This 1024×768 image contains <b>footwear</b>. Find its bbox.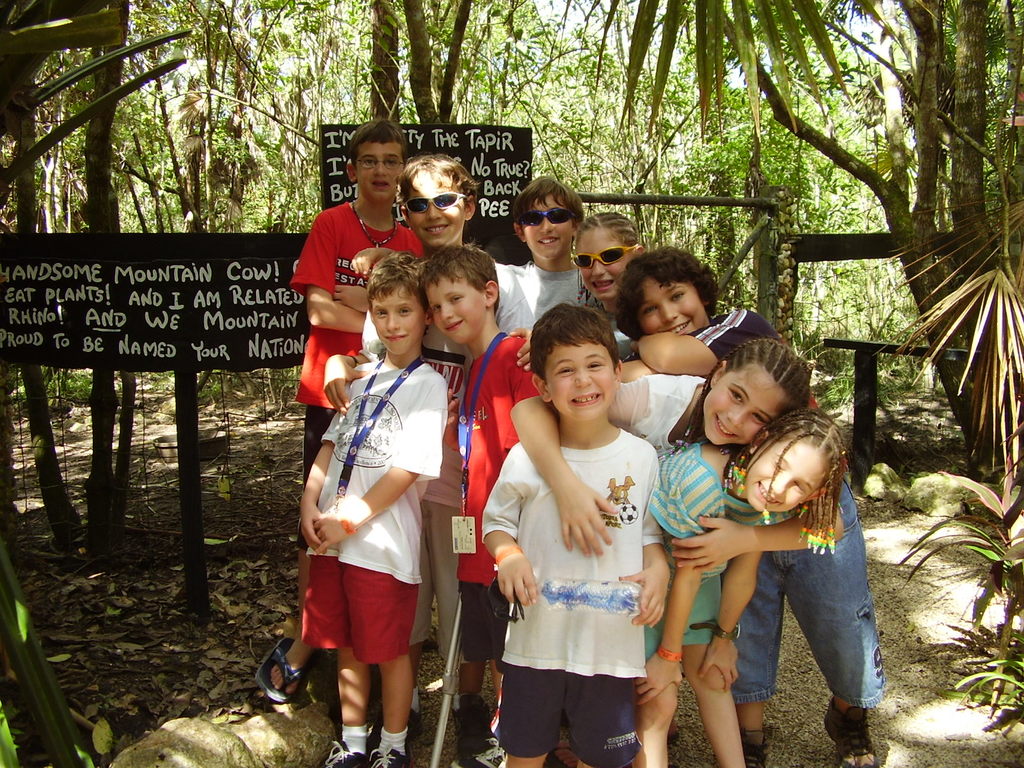
bbox(826, 695, 881, 767).
